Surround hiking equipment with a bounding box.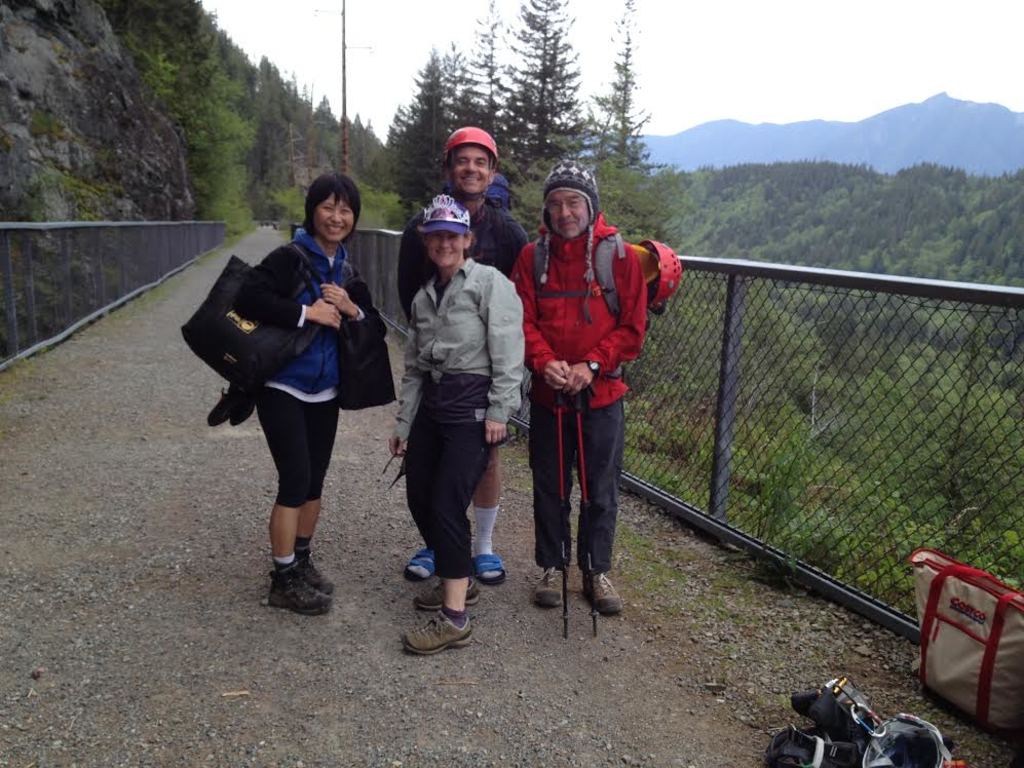
box=[266, 566, 333, 617].
